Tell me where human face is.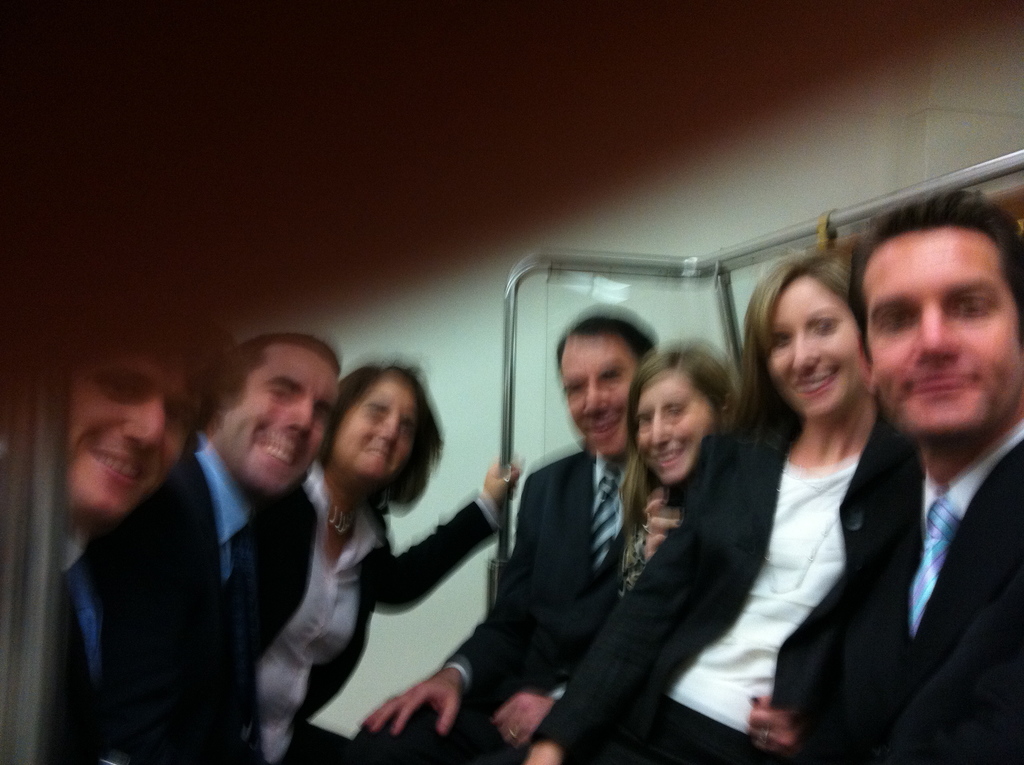
human face is at {"left": 772, "top": 272, "right": 867, "bottom": 418}.
